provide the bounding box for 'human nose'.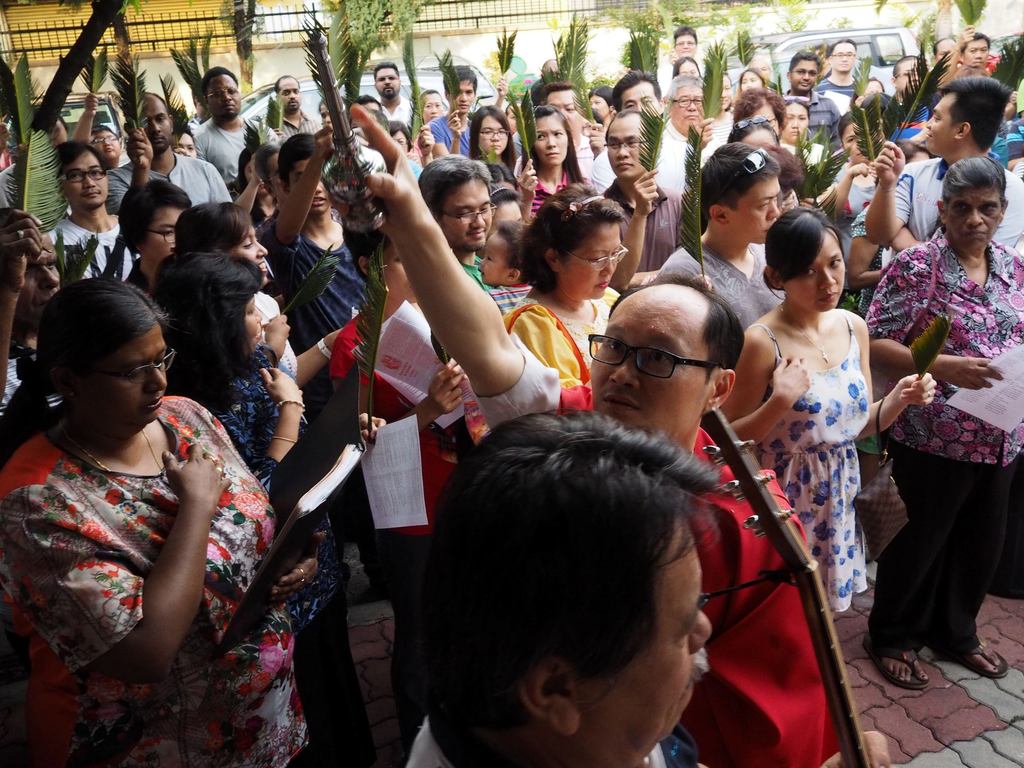
rect(477, 256, 485, 265).
